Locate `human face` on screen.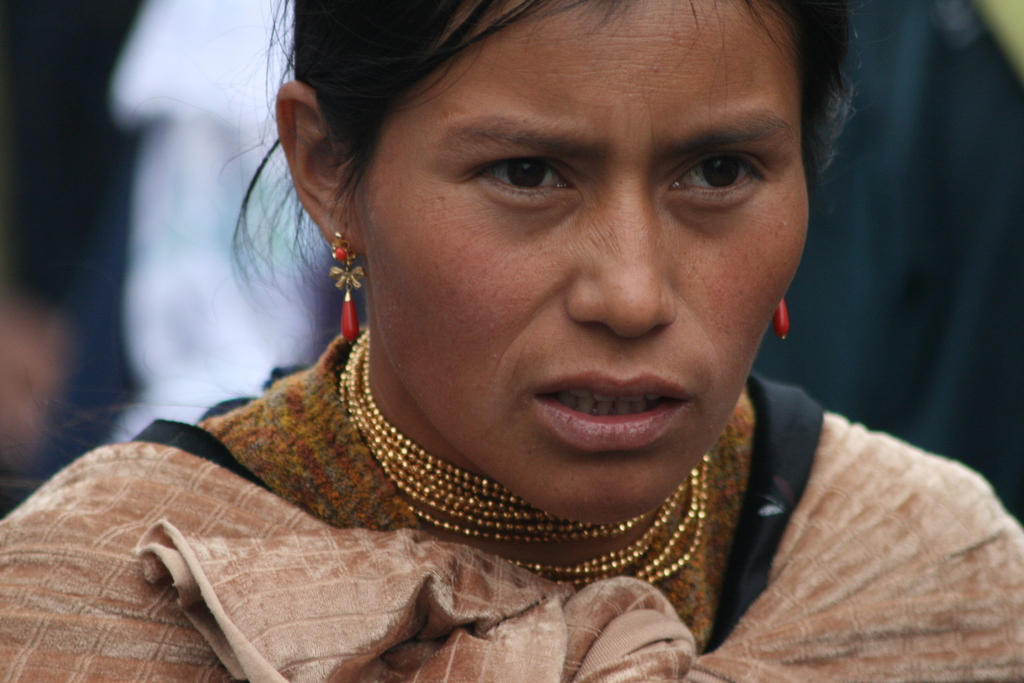
On screen at bbox(358, 0, 811, 513).
